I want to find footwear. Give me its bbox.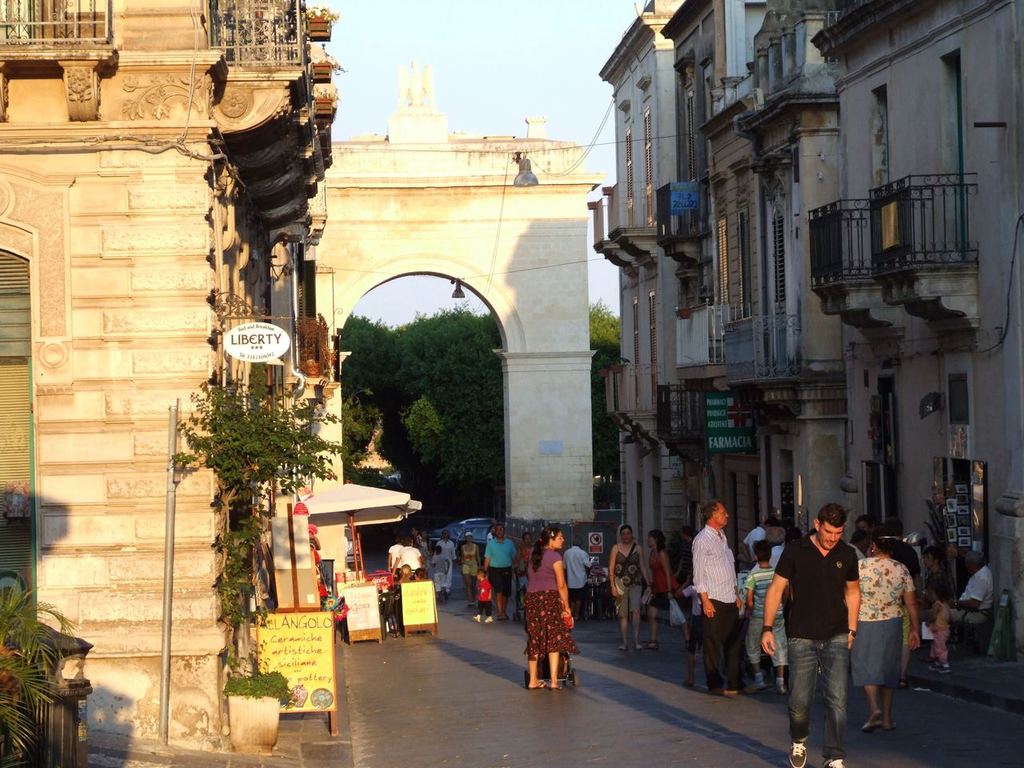
543,683,566,687.
